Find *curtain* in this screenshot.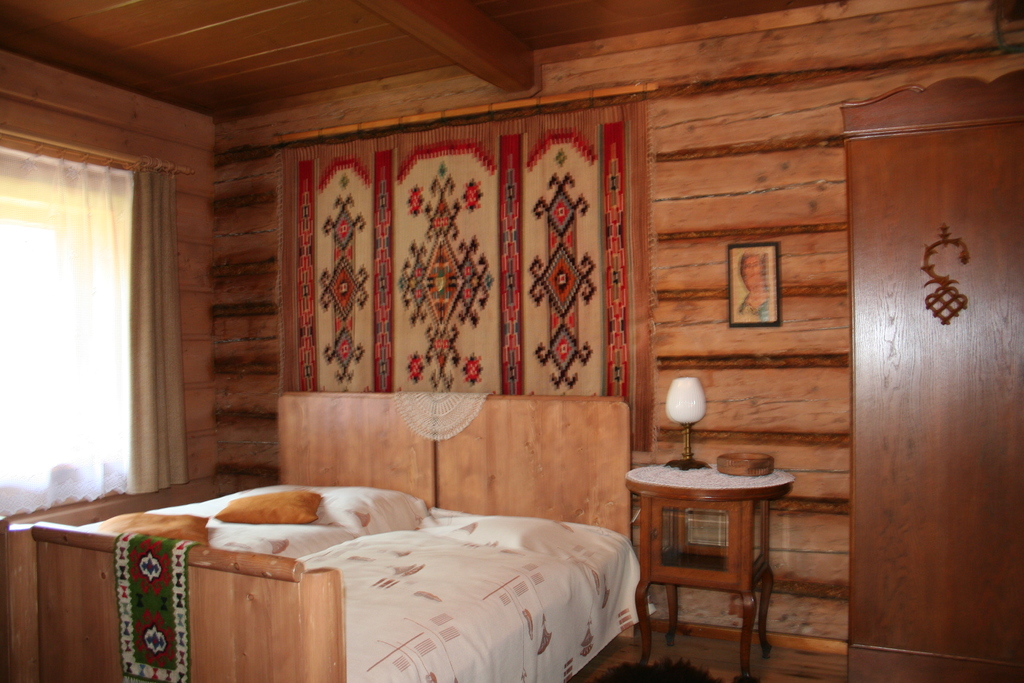
The bounding box for *curtain* is x1=0, y1=163, x2=193, y2=524.
